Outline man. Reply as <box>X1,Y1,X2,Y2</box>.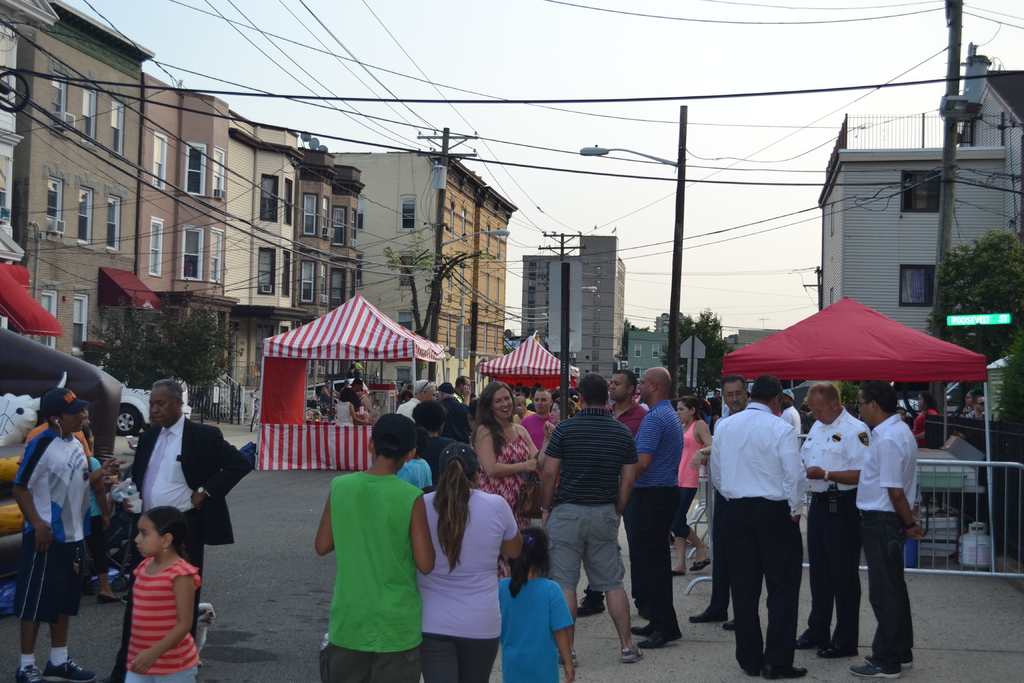
<box>536,370,650,662</box>.
